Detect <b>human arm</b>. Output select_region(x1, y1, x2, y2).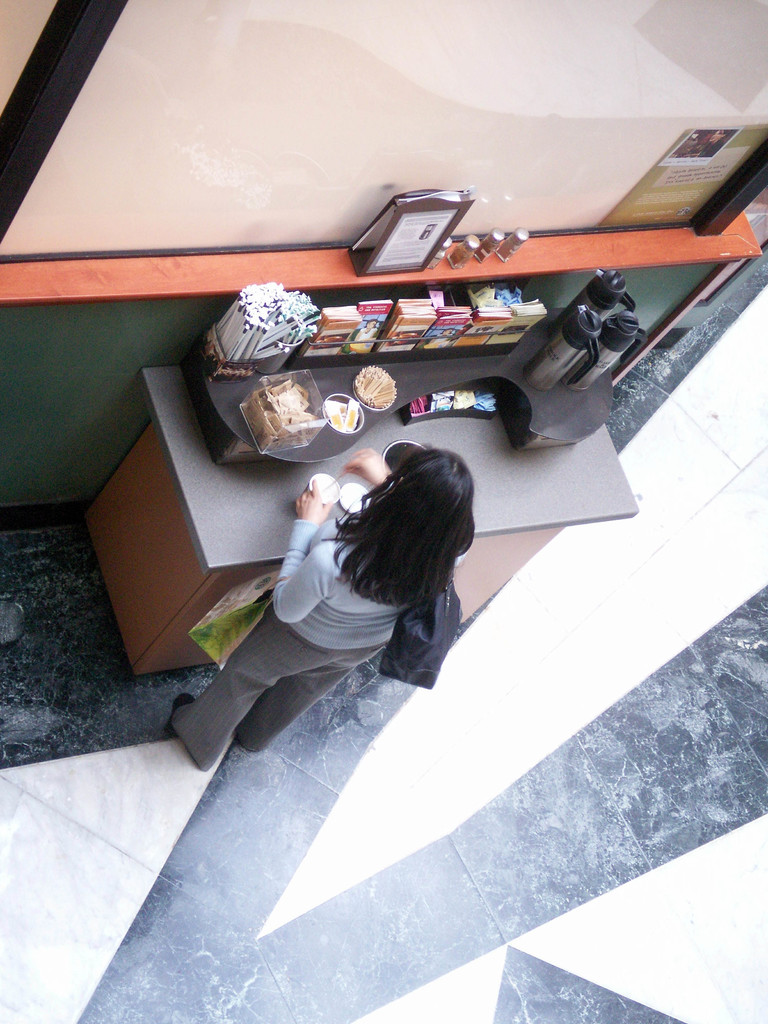
select_region(280, 472, 343, 593).
